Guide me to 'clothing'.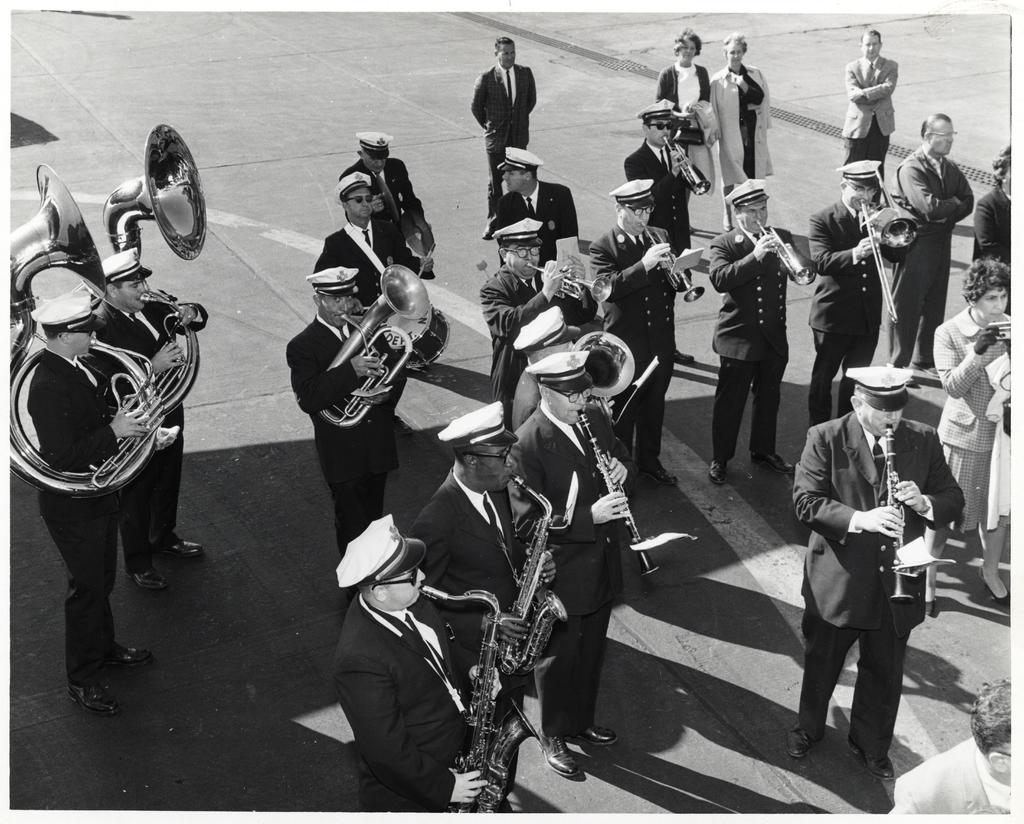
Guidance: 84,296,207,573.
